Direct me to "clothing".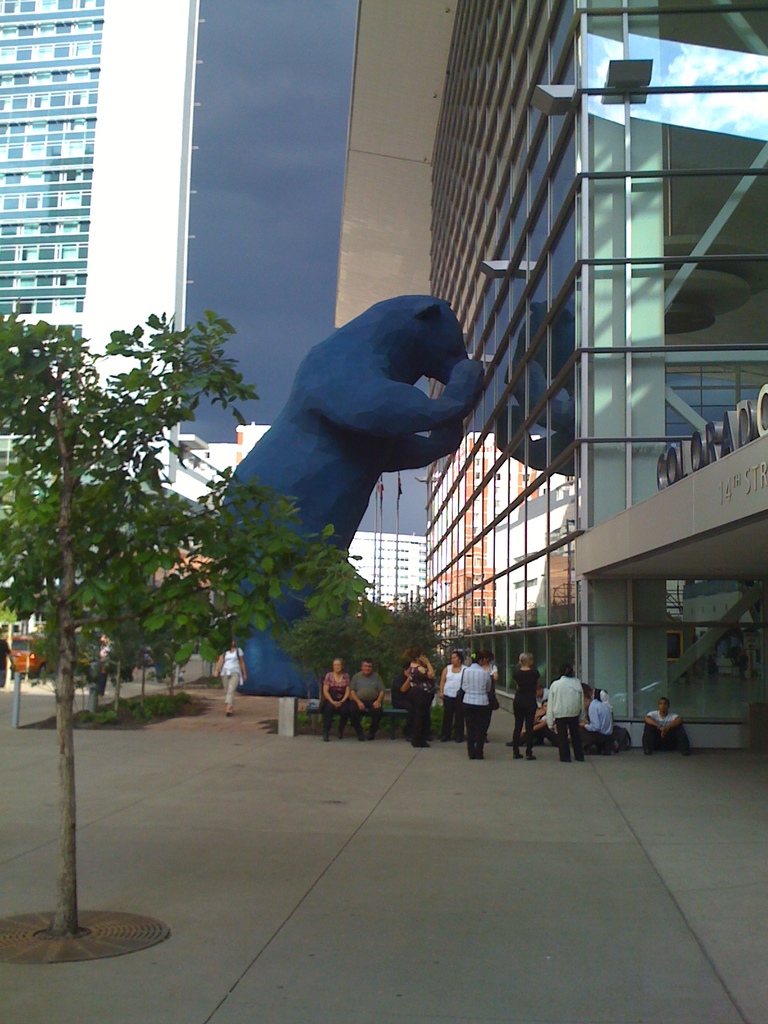
Direction: bbox(583, 699, 613, 750).
